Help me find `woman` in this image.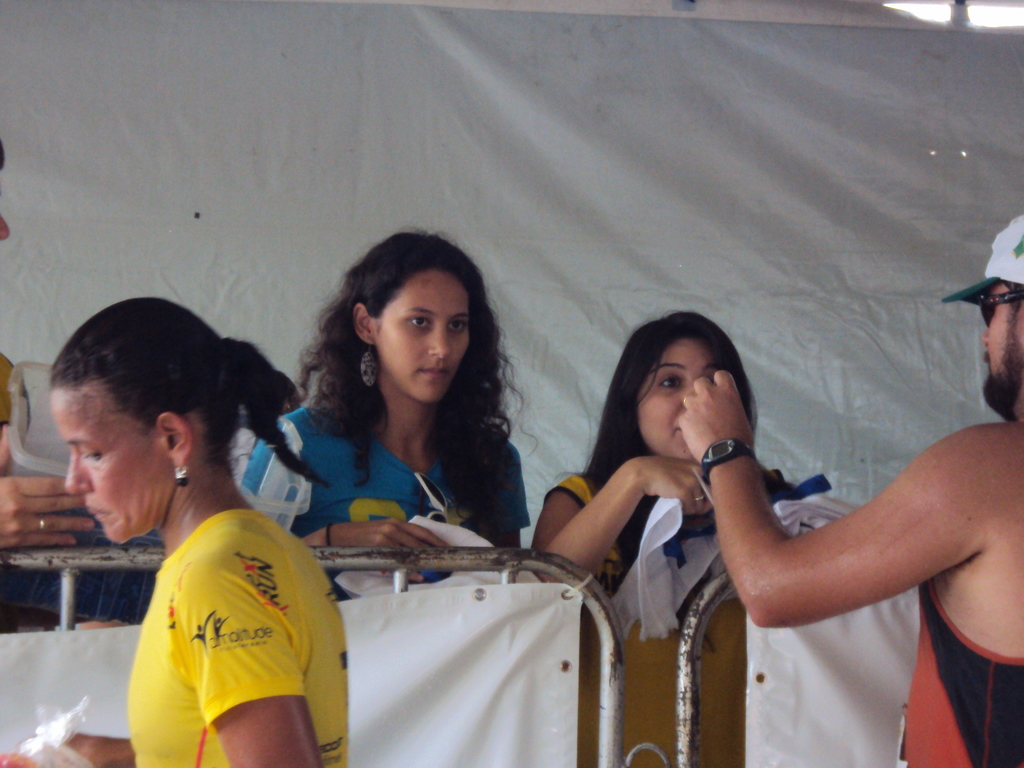
Found it: select_region(255, 246, 573, 586).
